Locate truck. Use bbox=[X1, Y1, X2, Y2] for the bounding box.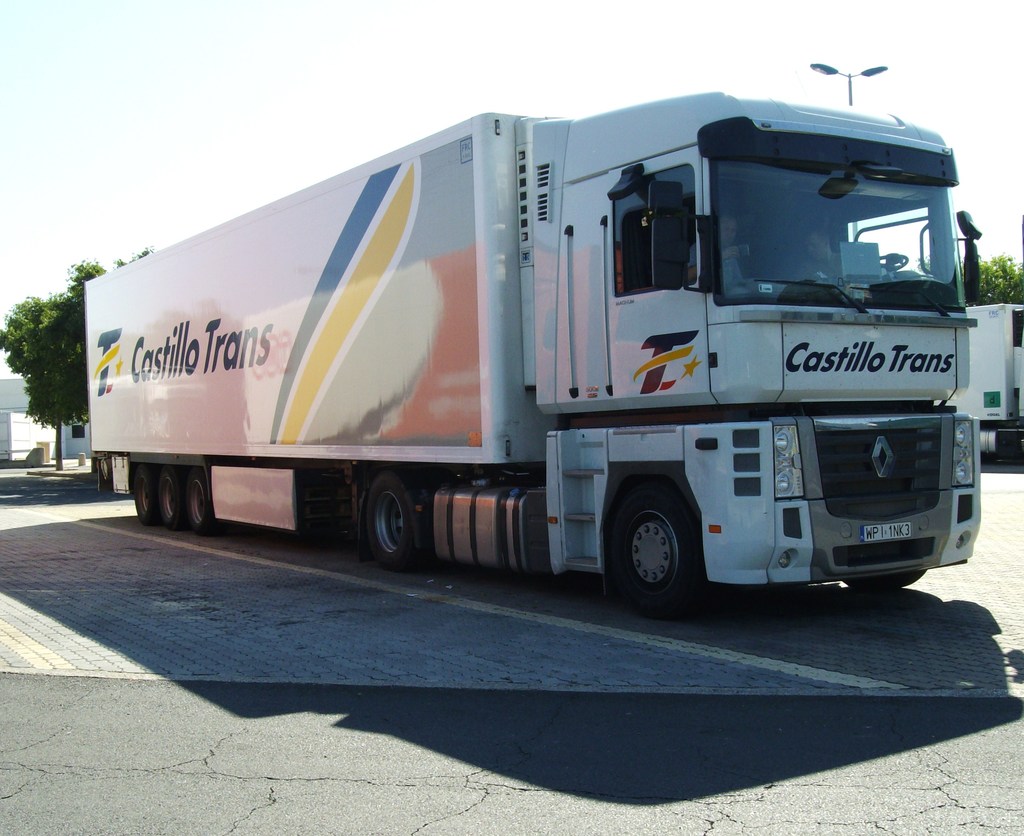
bbox=[75, 87, 980, 608].
